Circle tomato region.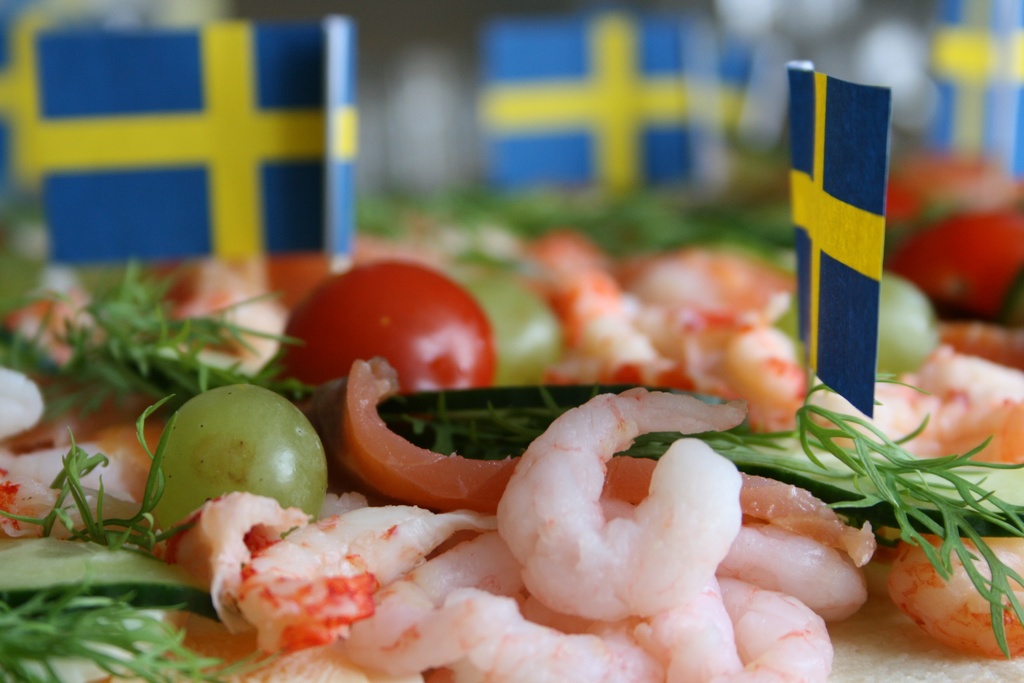
Region: BBox(271, 266, 503, 395).
